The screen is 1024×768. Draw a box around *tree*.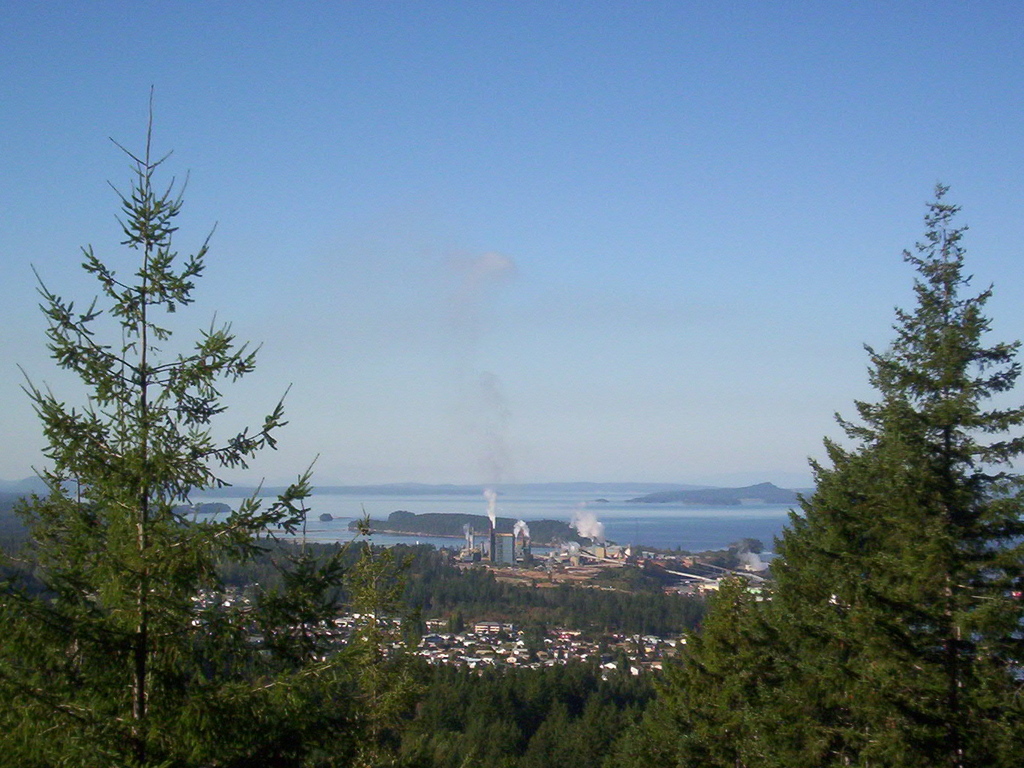
crop(1, 83, 394, 767).
